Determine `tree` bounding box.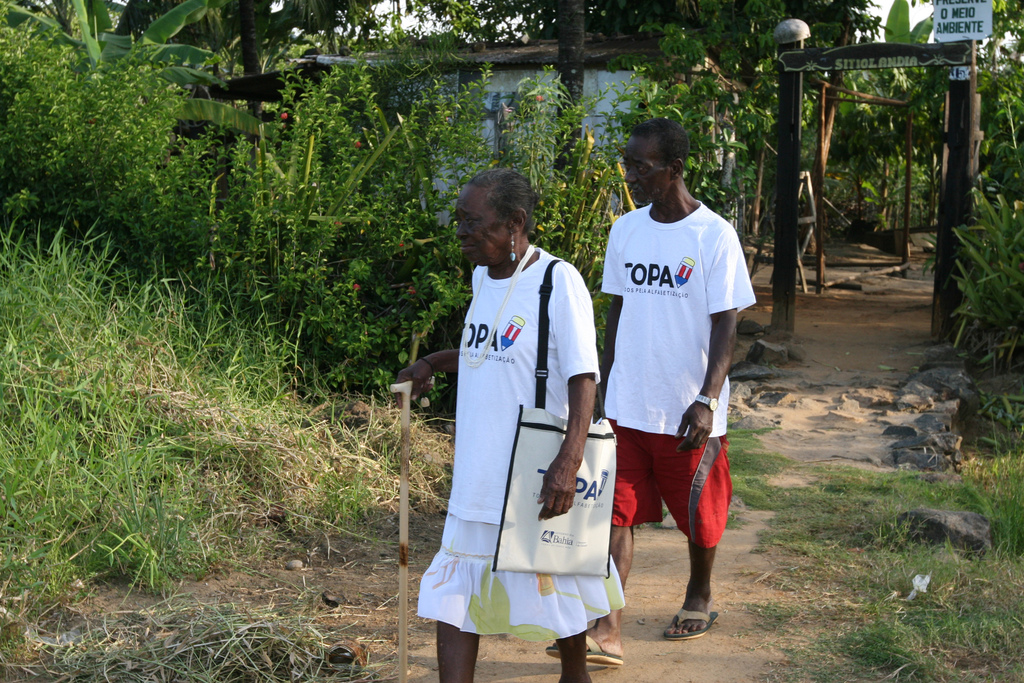
Determined: {"left": 936, "top": 0, "right": 1023, "bottom": 372}.
